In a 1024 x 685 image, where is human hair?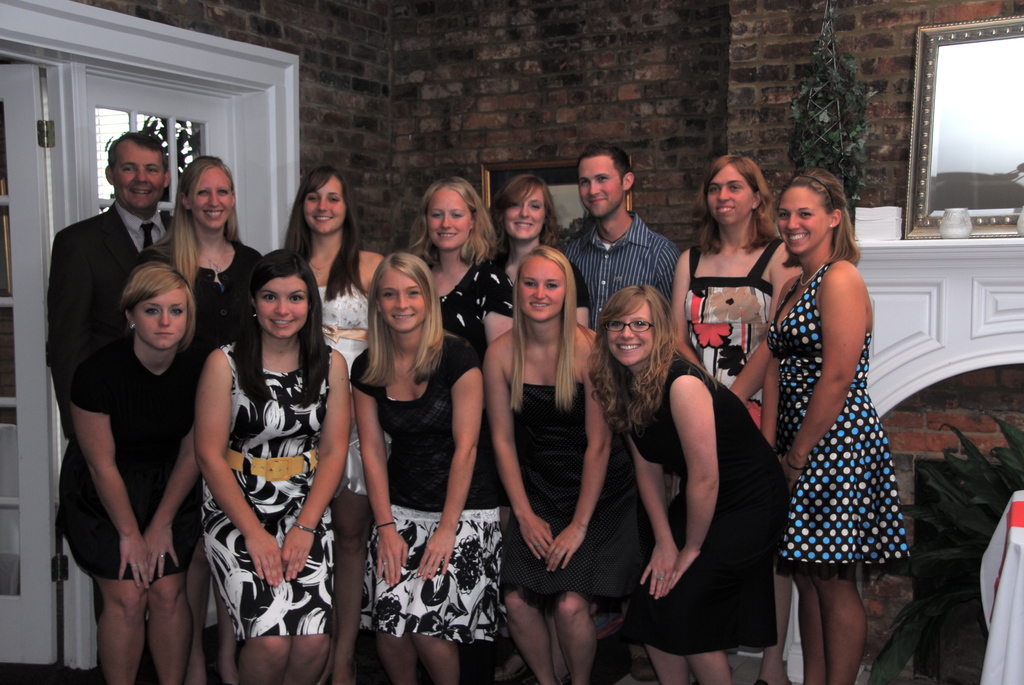
<region>106, 132, 169, 174</region>.
